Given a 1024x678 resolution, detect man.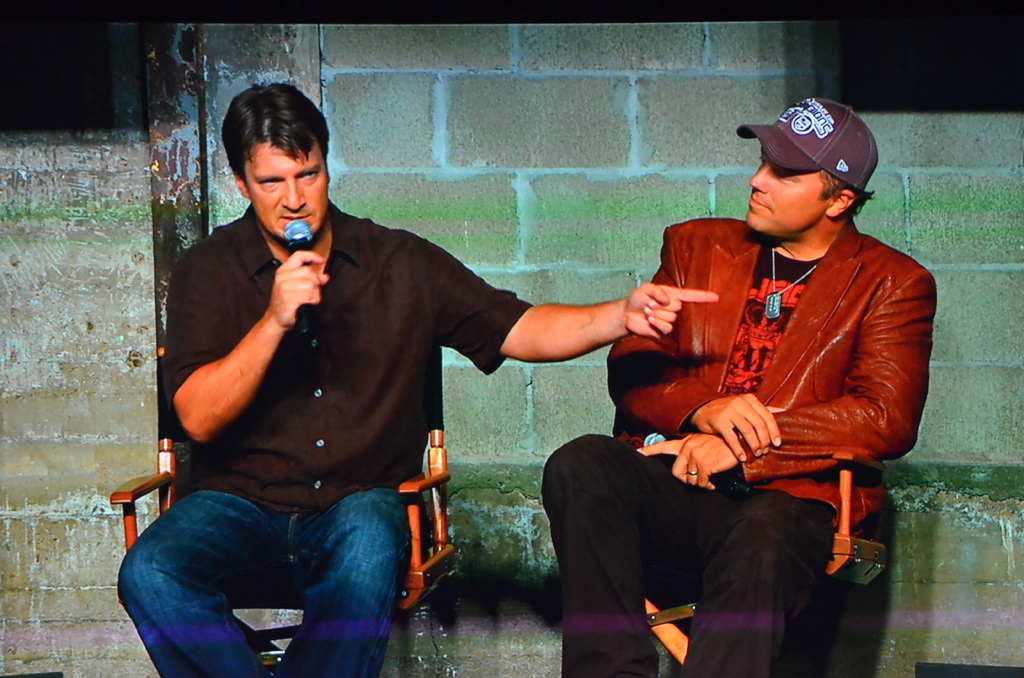
(left=115, top=86, right=719, bottom=677).
